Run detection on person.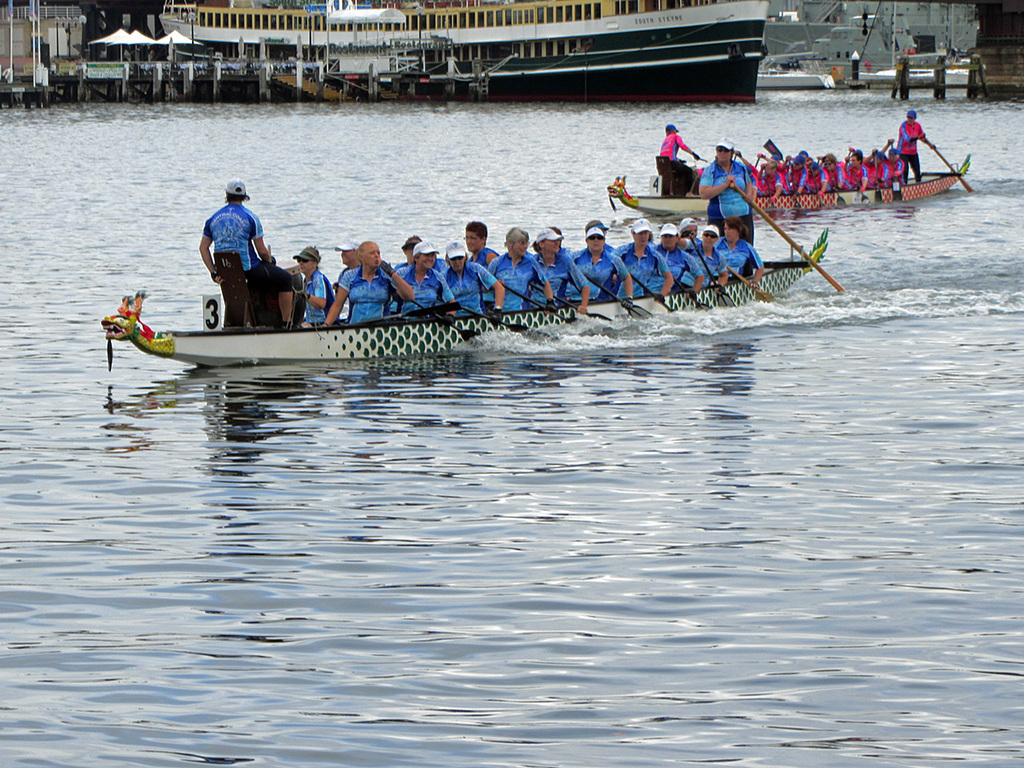
Result: crop(790, 157, 821, 192).
